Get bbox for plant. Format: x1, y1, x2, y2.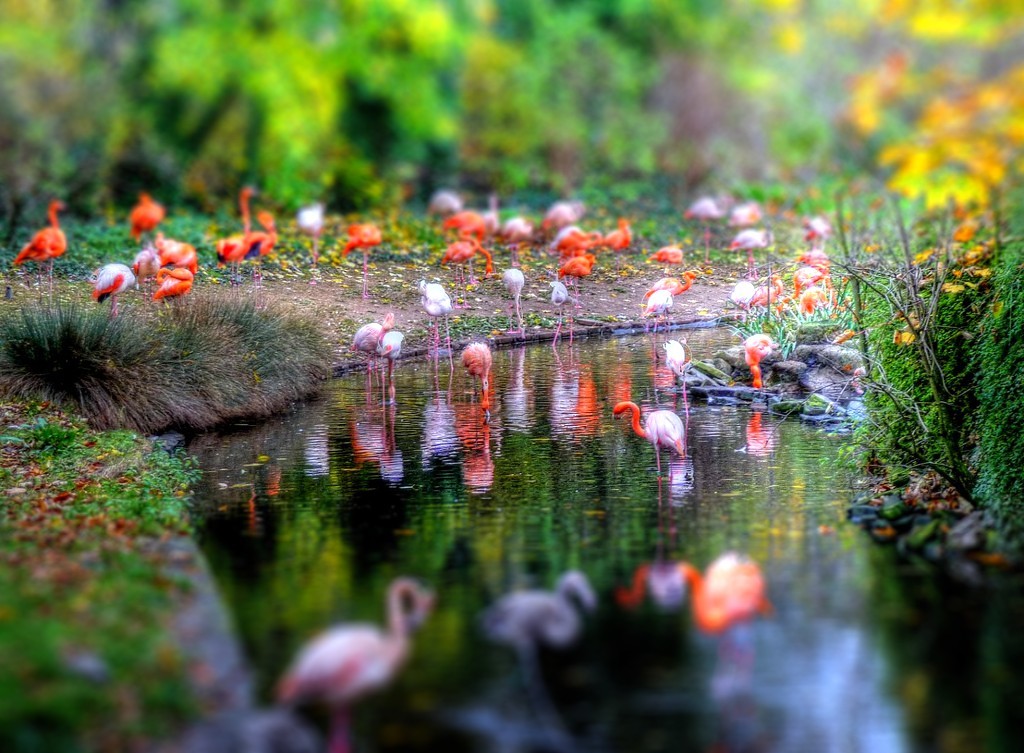
0, 270, 347, 431.
